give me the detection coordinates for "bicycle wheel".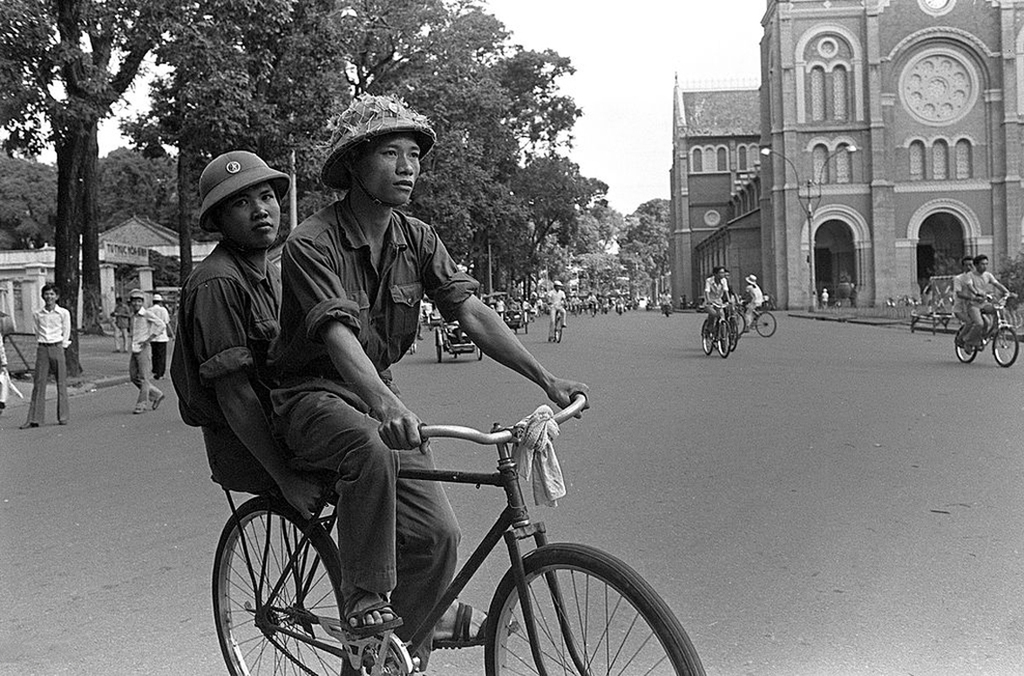
l=755, t=313, r=777, b=338.
